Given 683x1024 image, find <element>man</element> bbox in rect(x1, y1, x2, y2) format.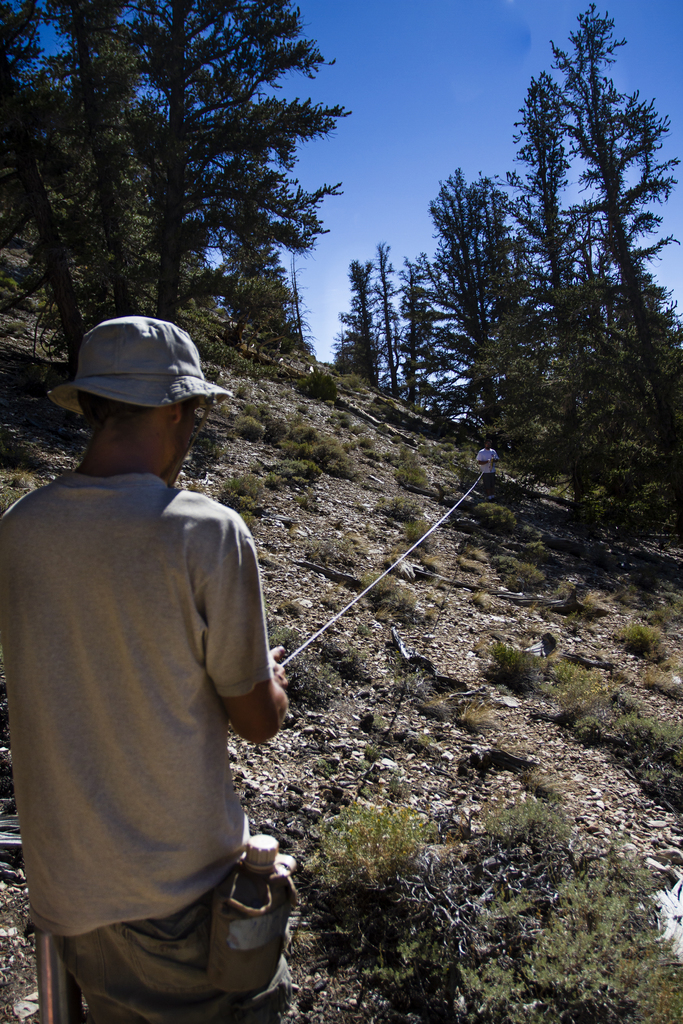
rect(0, 278, 284, 1023).
